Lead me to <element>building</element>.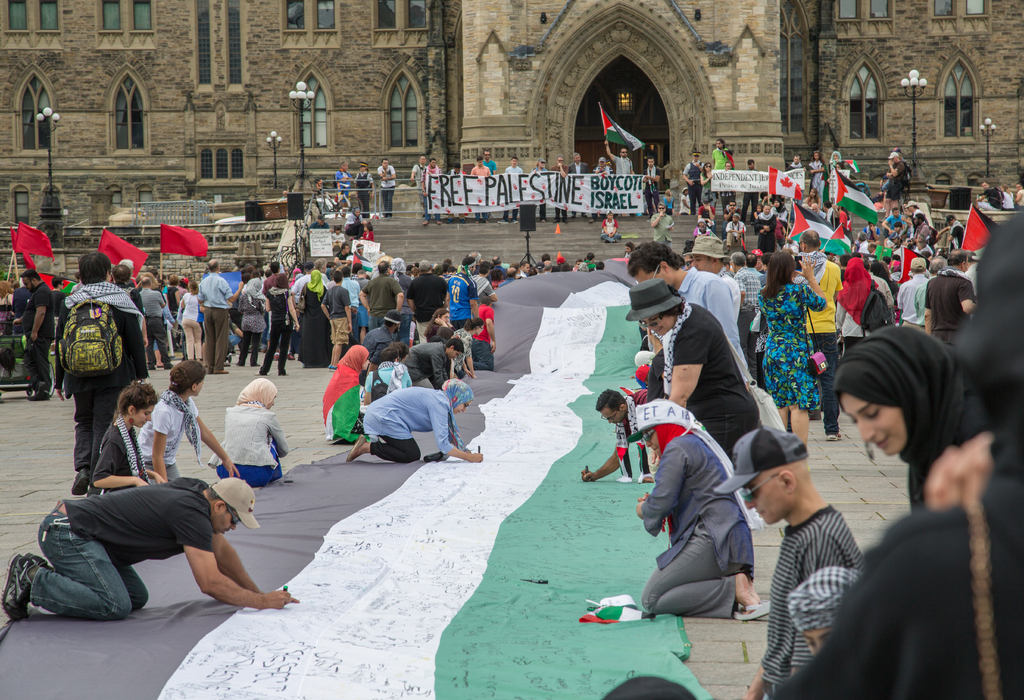
Lead to {"left": 0, "top": 0, "right": 1023, "bottom": 203}.
